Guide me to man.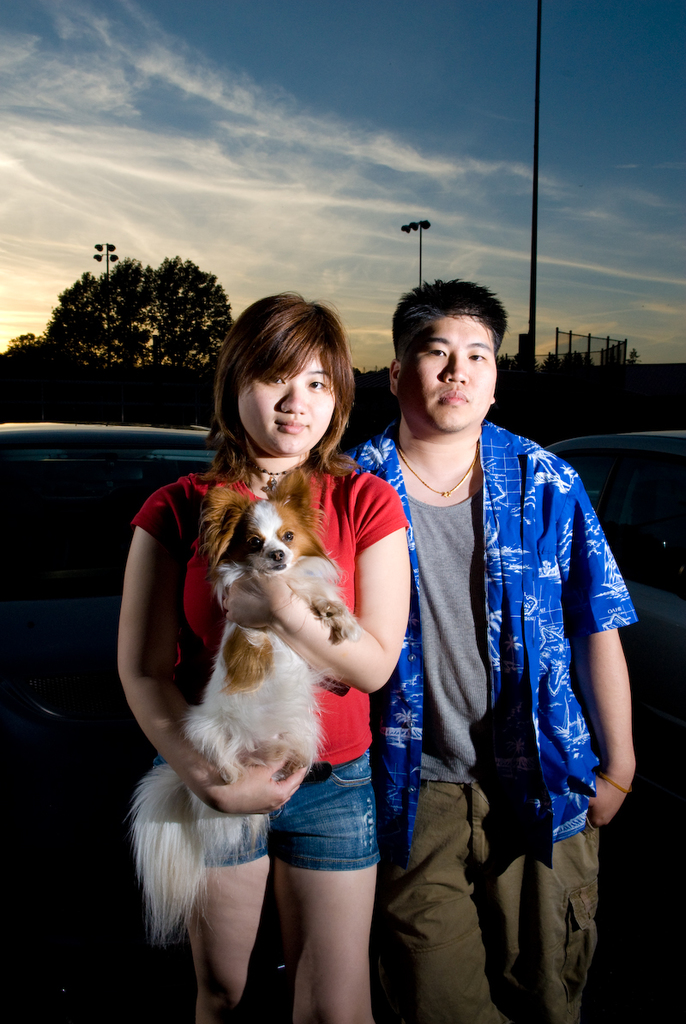
Guidance: (left=340, top=266, right=631, bottom=997).
